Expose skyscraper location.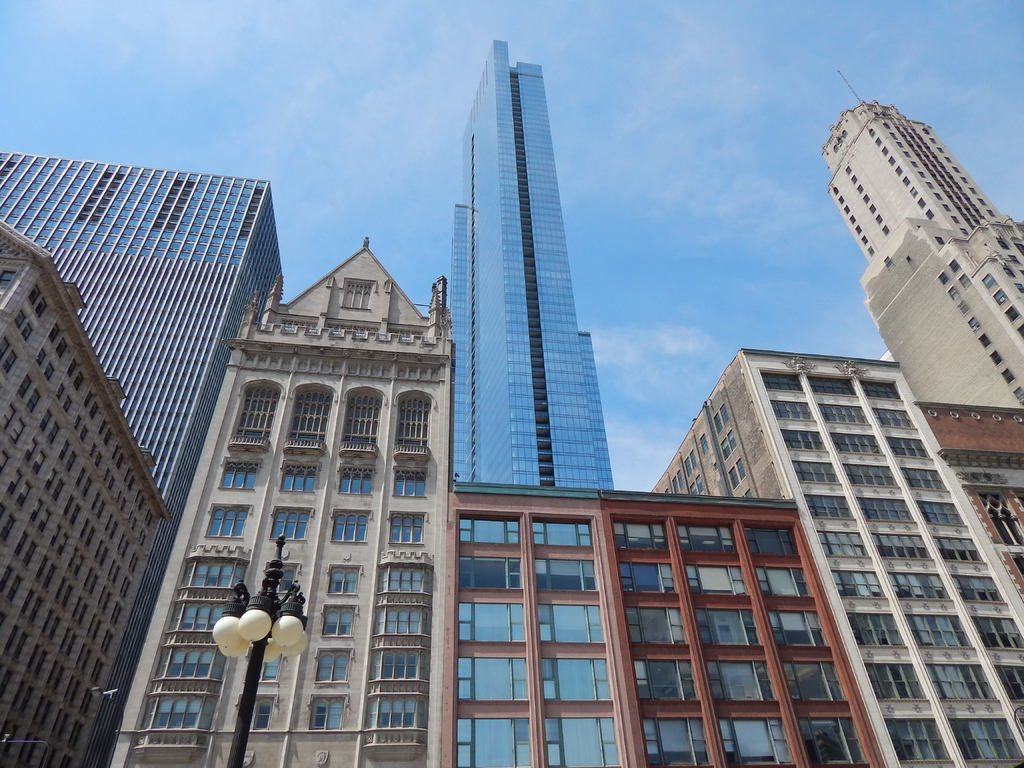
Exposed at left=0, top=141, right=287, bottom=513.
